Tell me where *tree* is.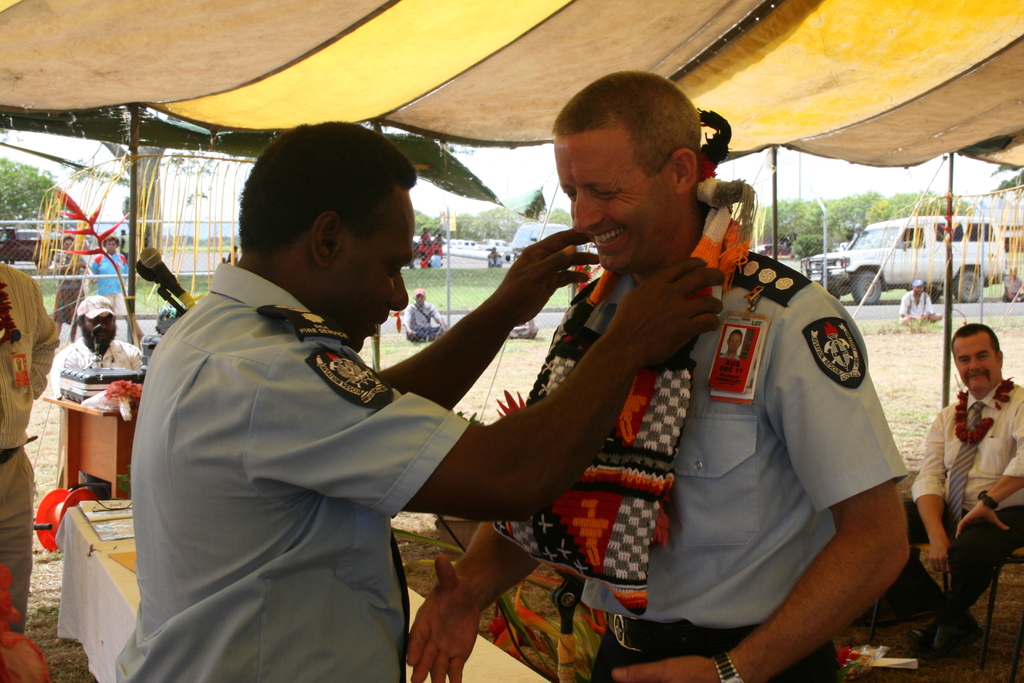
*tree* is at <box>989,166,1023,191</box>.
